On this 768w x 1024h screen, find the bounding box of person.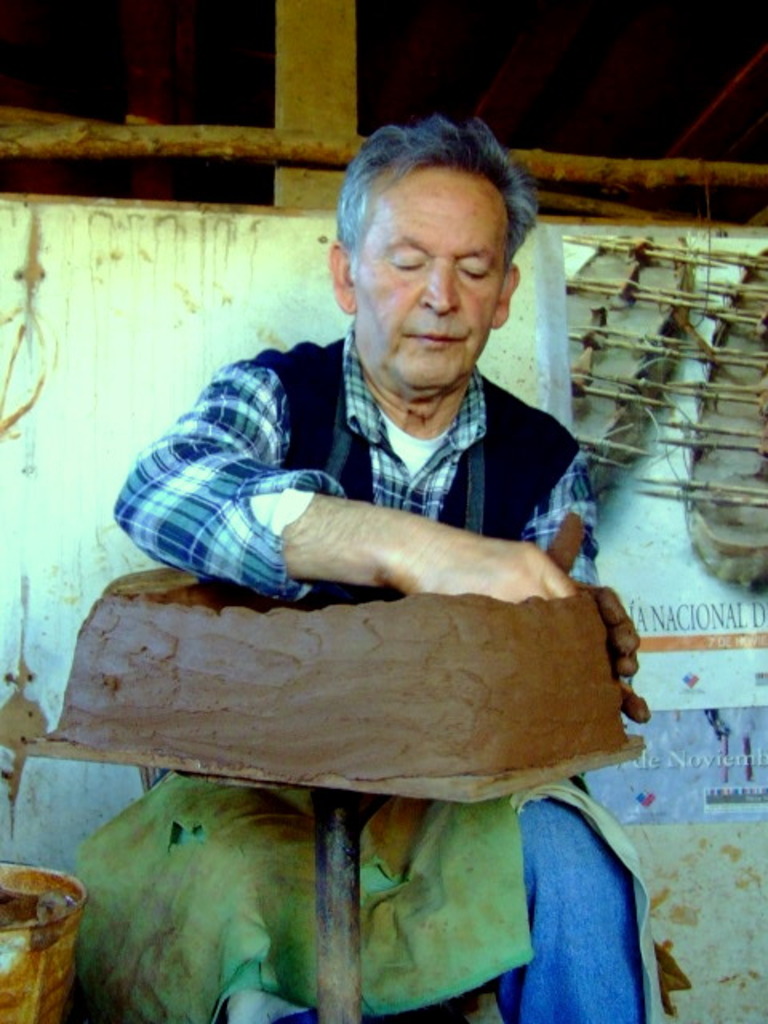
Bounding box: <region>85, 115, 677, 949</region>.
